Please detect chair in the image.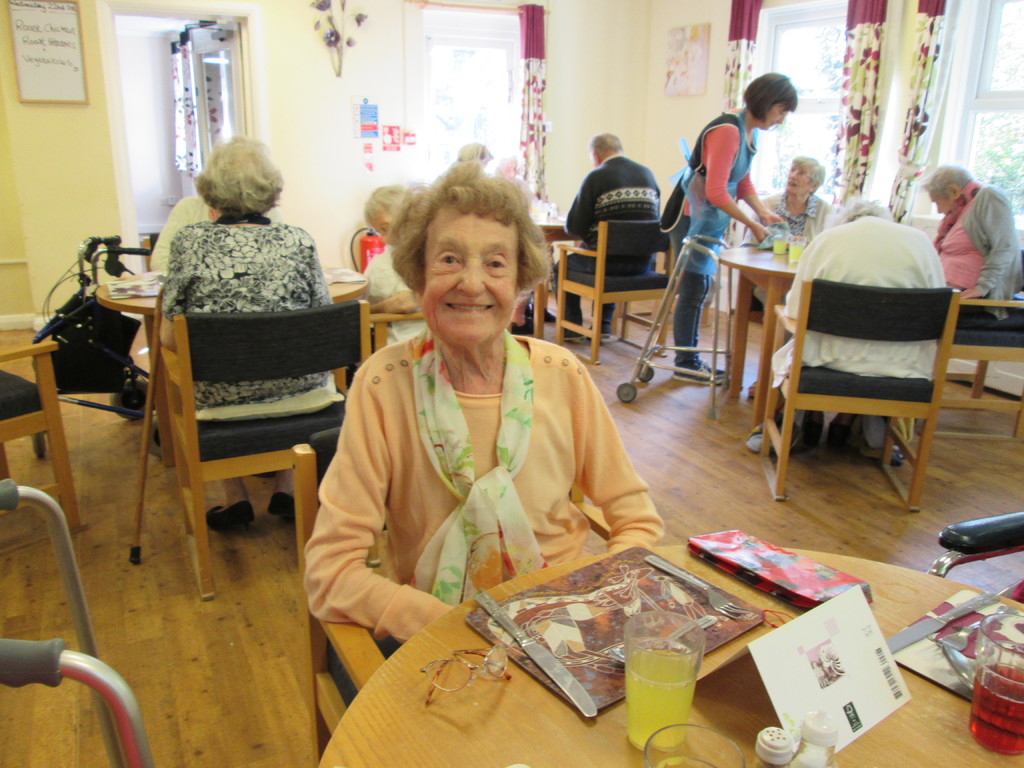
select_region(558, 217, 680, 369).
